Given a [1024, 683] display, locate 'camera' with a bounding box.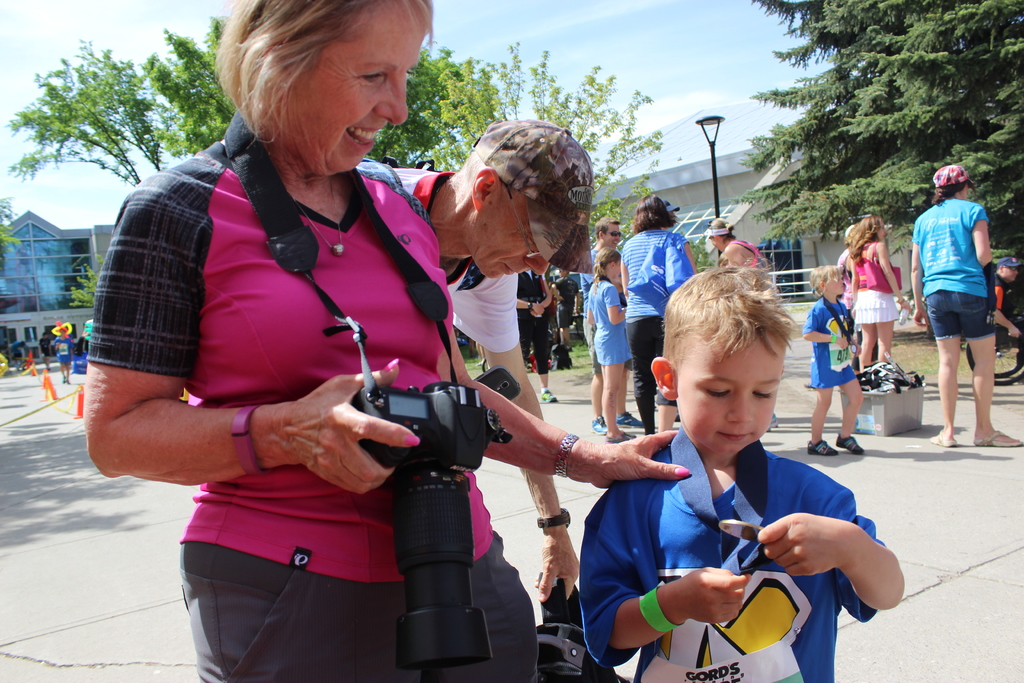
Located: left=345, top=377, right=508, bottom=682.
